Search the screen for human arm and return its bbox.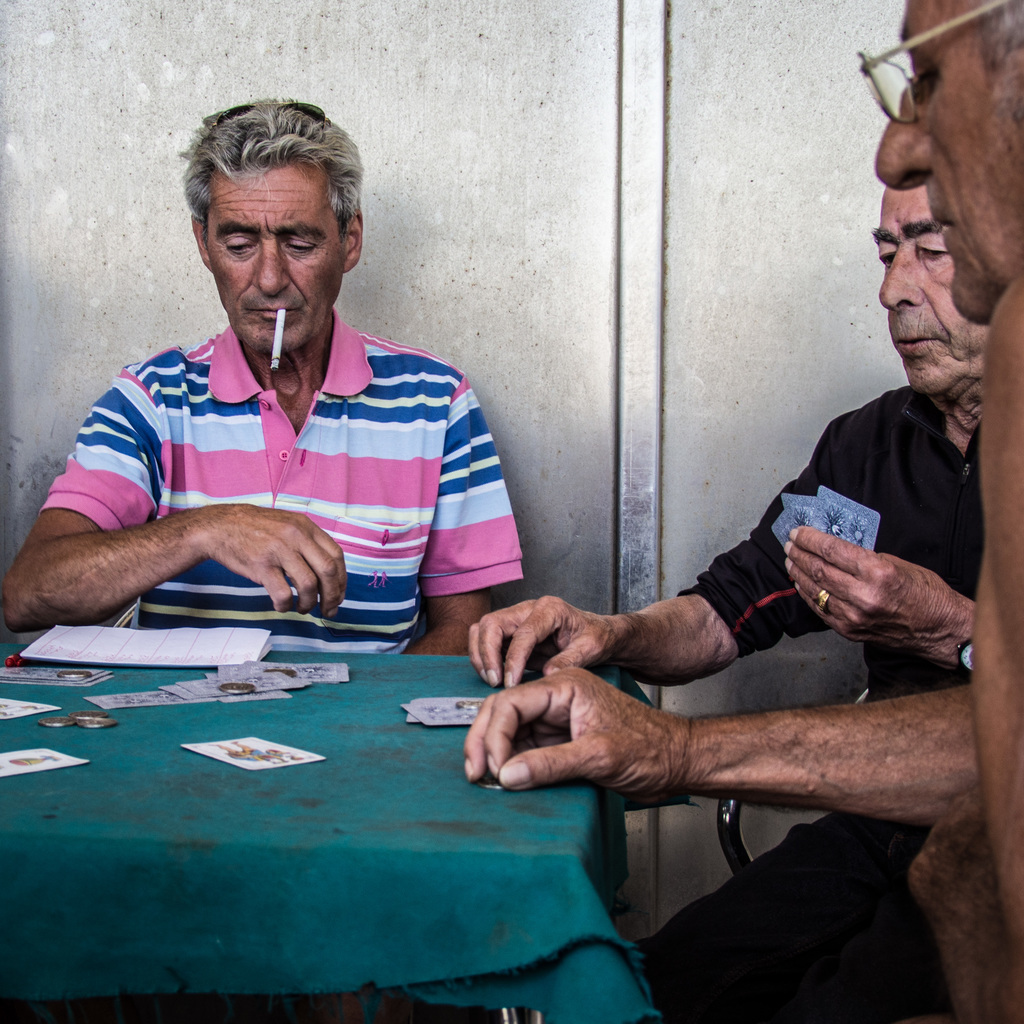
Found: BBox(783, 520, 991, 679).
